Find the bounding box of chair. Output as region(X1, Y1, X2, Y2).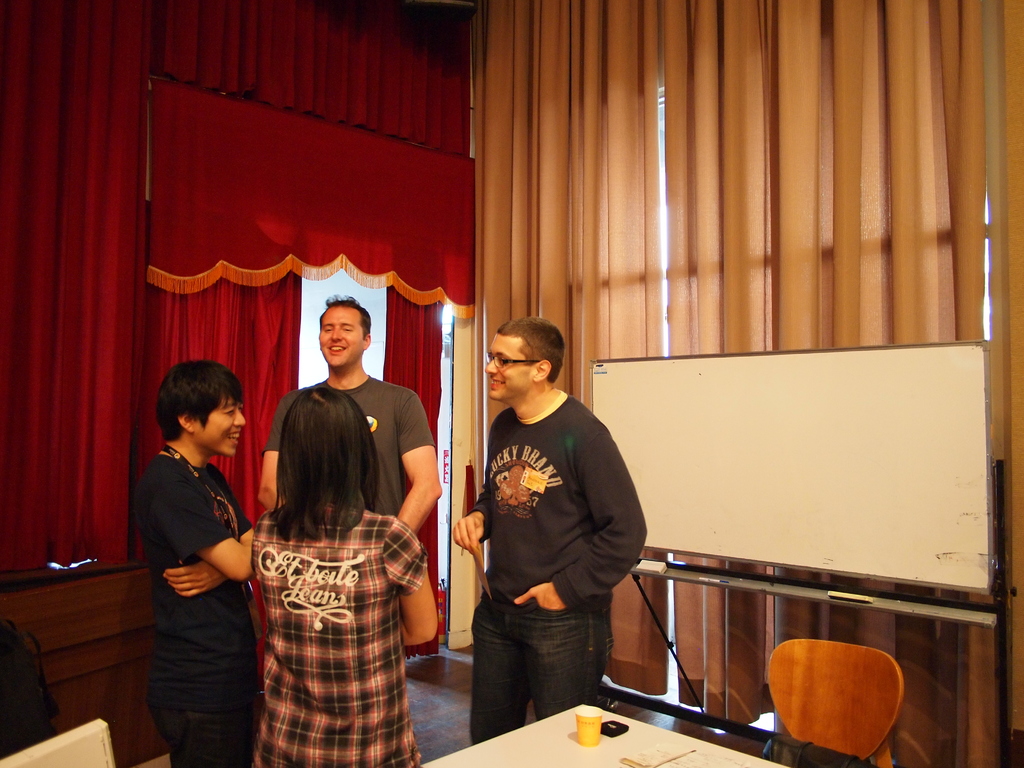
region(762, 641, 905, 767).
